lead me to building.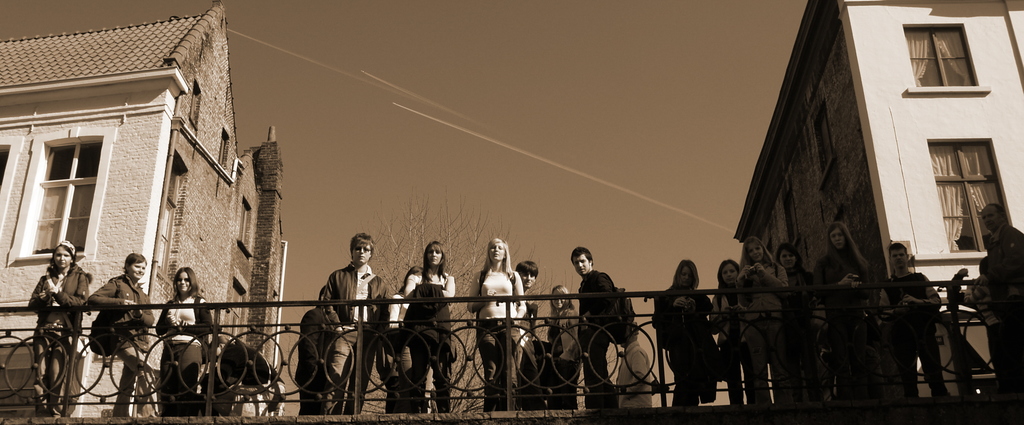
Lead to bbox=[0, 0, 294, 421].
